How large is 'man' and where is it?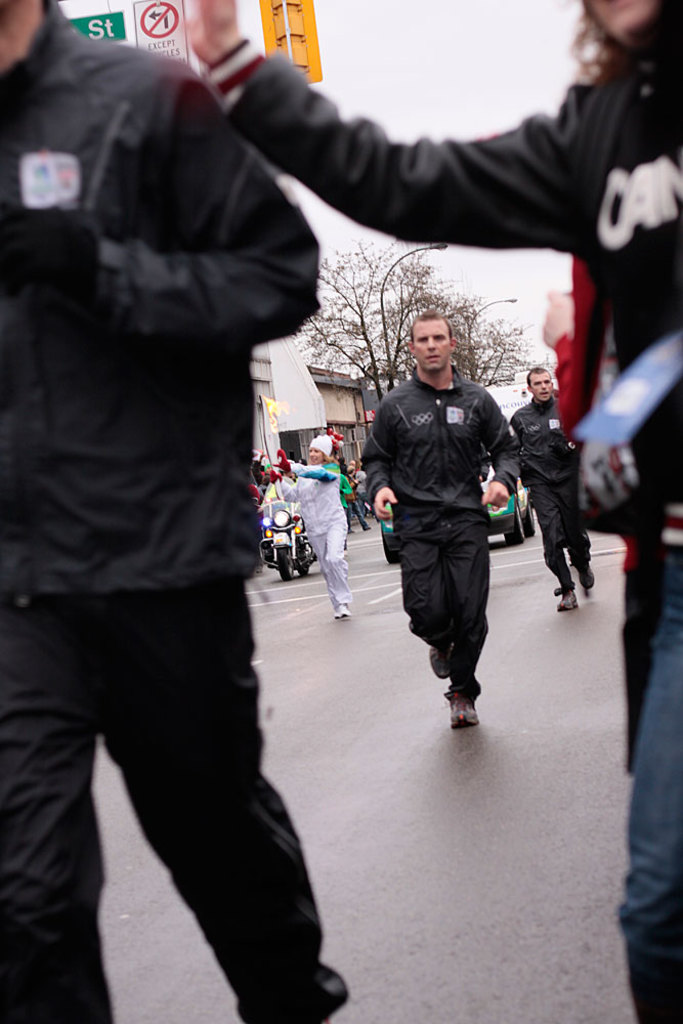
Bounding box: (x1=511, y1=369, x2=595, y2=611).
